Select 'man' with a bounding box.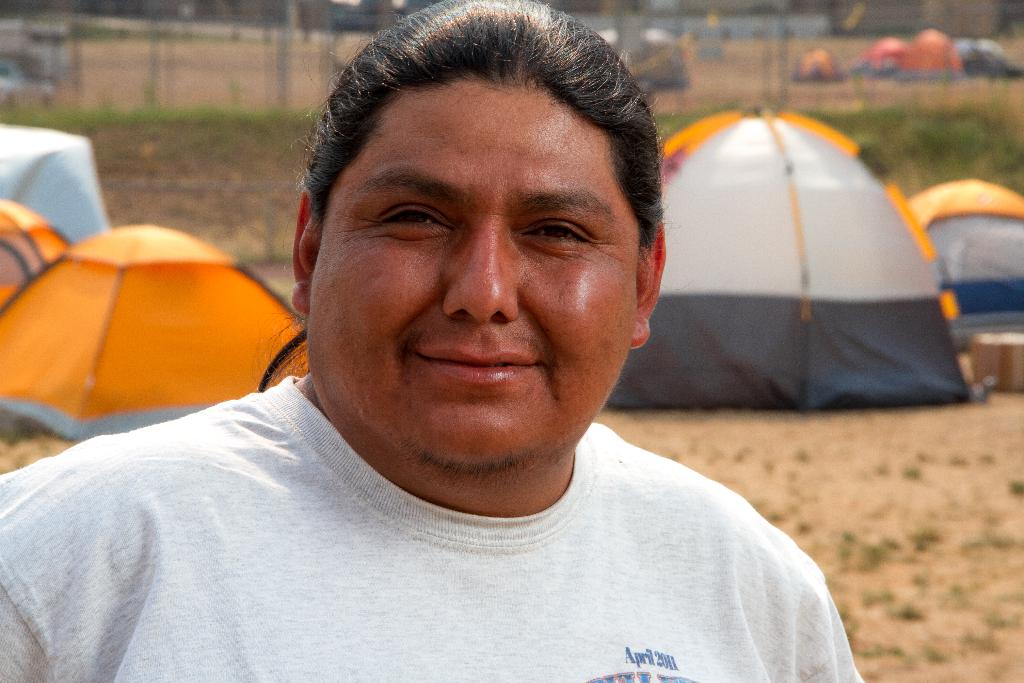
0,0,863,682.
